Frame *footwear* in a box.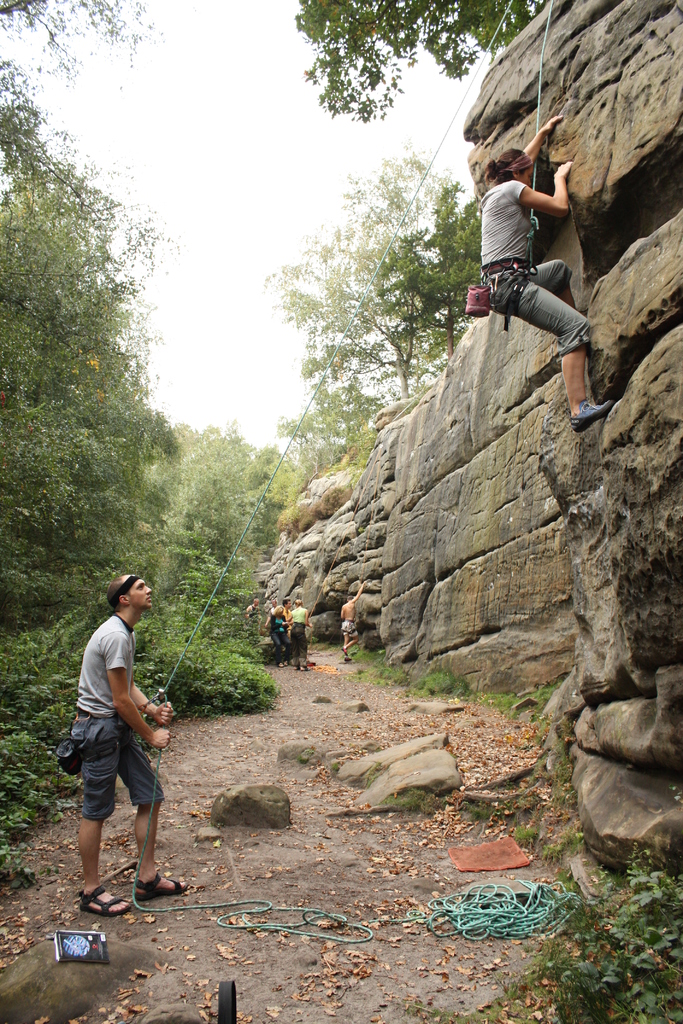
left=76, top=890, right=131, bottom=918.
